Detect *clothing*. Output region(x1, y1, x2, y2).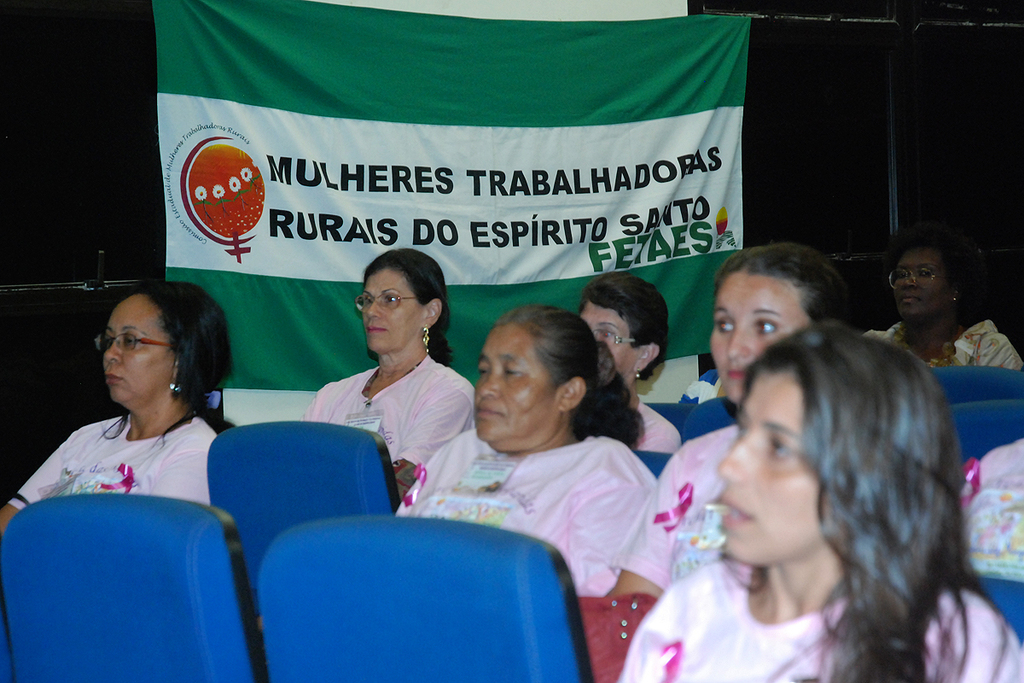
region(24, 386, 232, 535).
